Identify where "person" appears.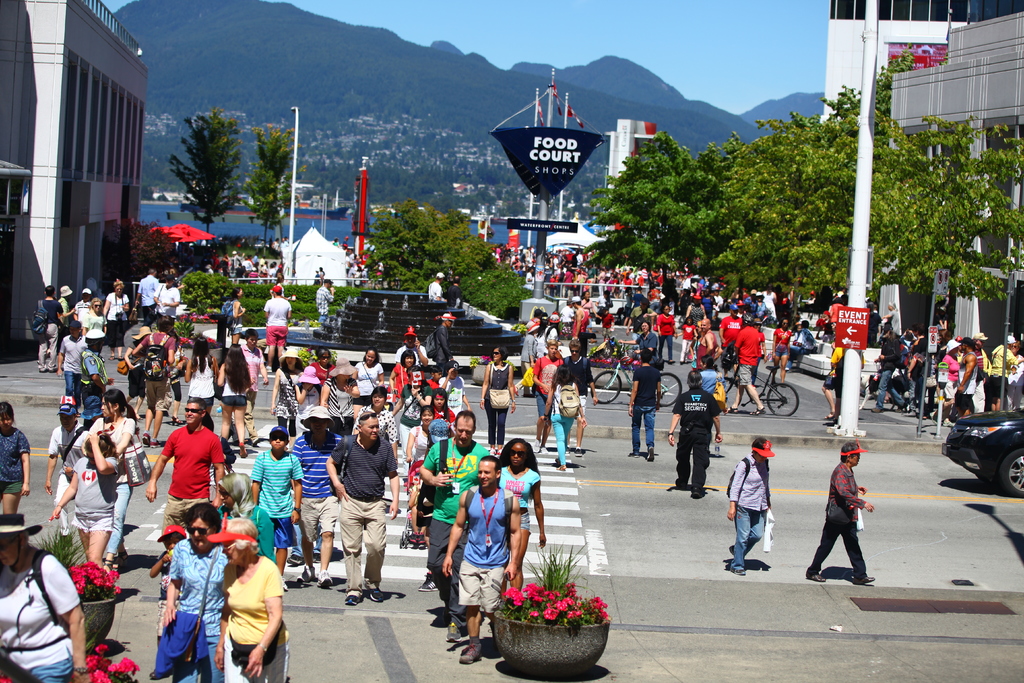
Appears at (x1=566, y1=339, x2=600, y2=458).
